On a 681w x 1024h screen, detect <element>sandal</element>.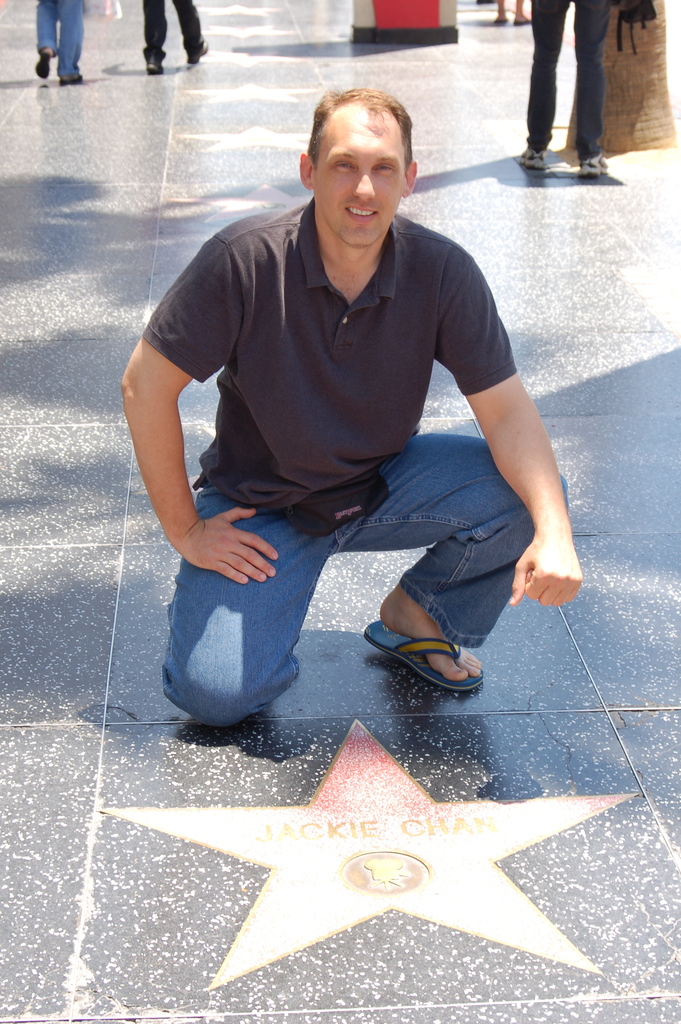
(left=361, top=589, right=495, bottom=703).
